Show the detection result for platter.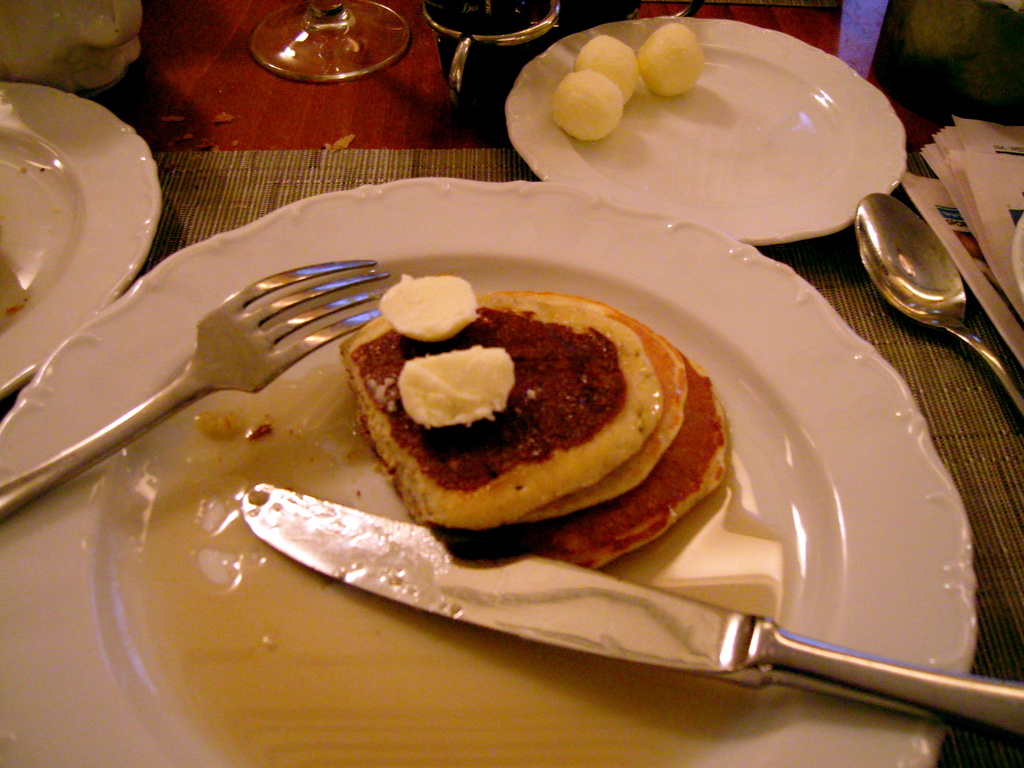
bbox=[0, 179, 979, 767].
